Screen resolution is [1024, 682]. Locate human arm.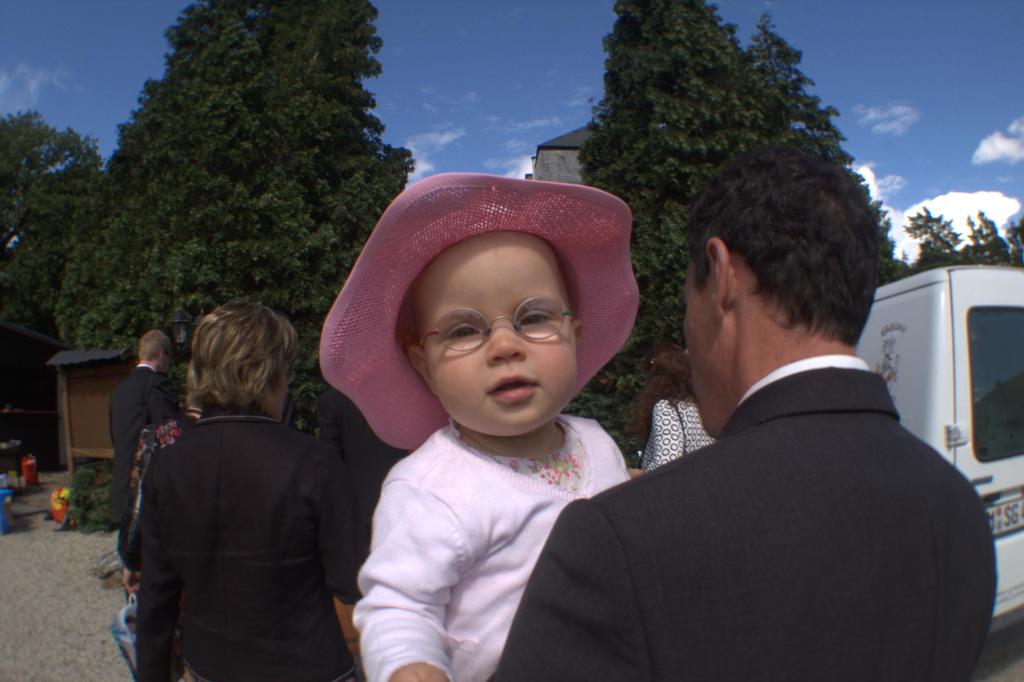
box=[491, 497, 658, 678].
